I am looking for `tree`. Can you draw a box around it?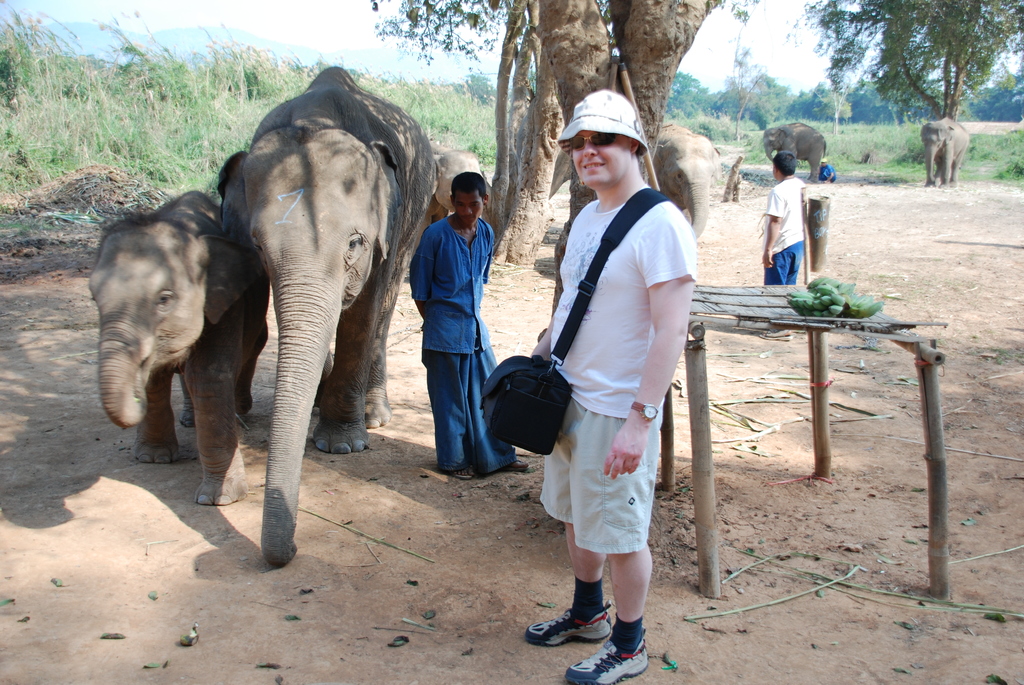
Sure, the bounding box is Rect(788, 0, 1023, 118).
